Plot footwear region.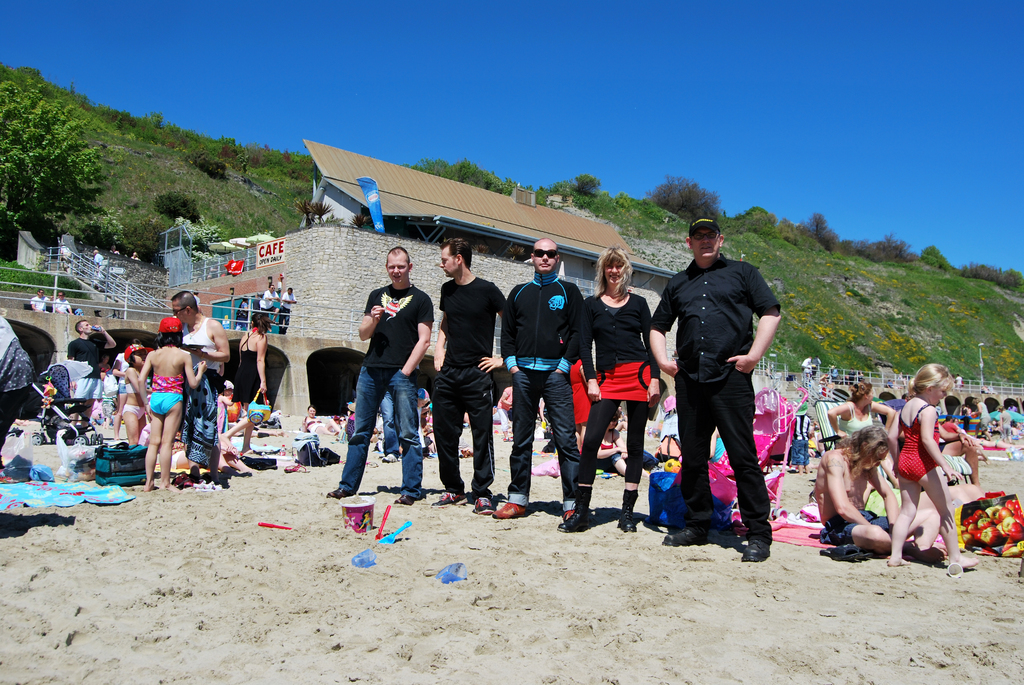
Plotted at {"left": 740, "top": 540, "right": 772, "bottom": 564}.
